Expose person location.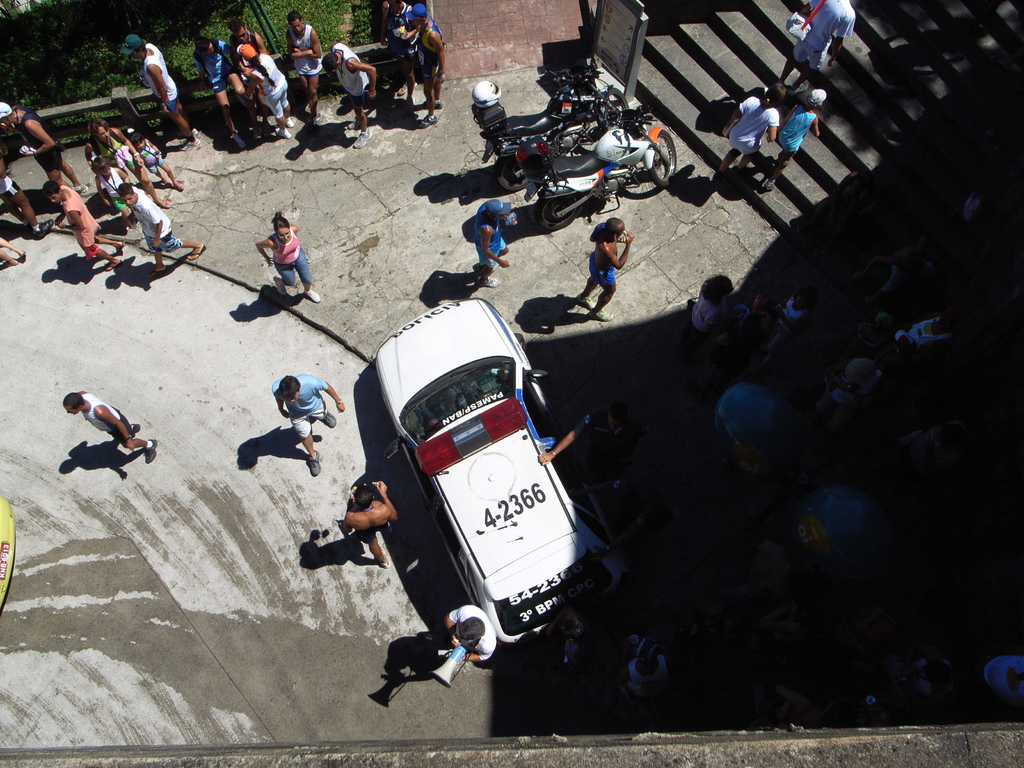
Exposed at {"x1": 712, "y1": 88, "x2": 776, "y2": 179}.
